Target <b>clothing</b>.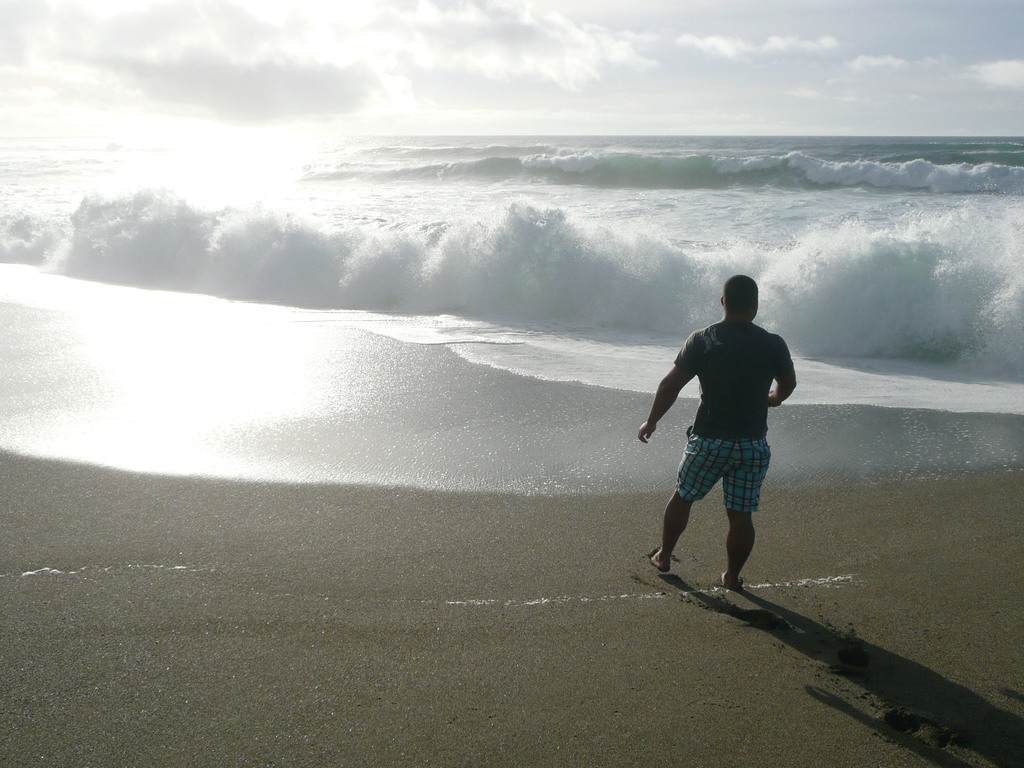
Target region: pyautogui.locateOnScreen(652, 315, 791, 564).
